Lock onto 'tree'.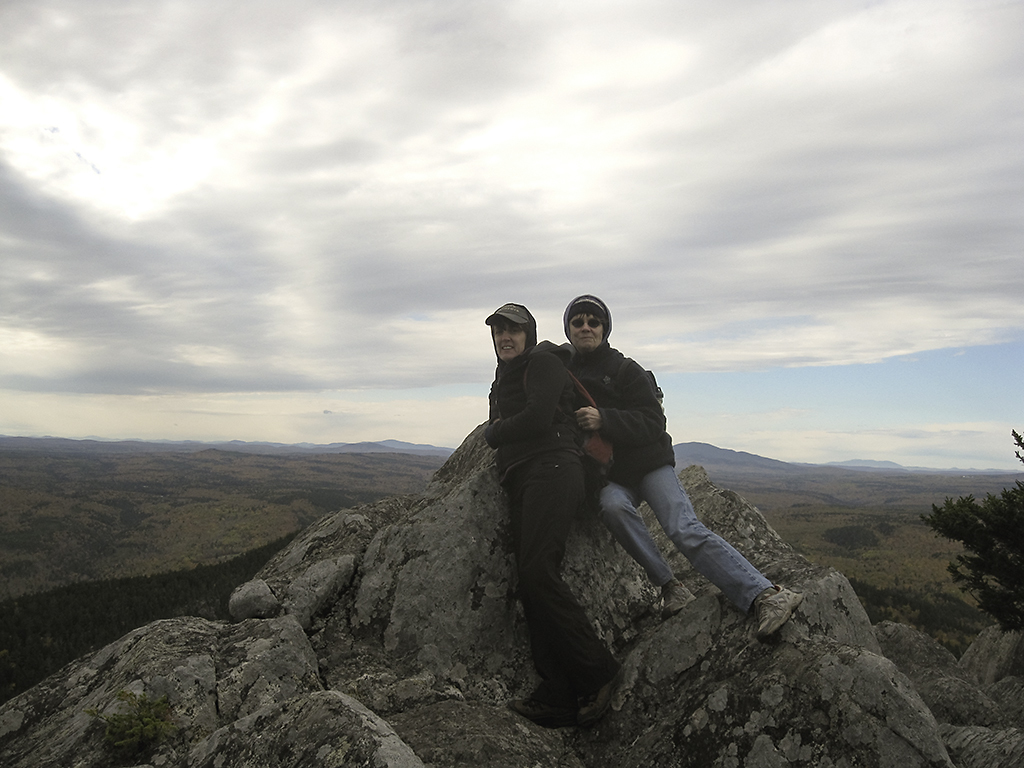
Locked: box(911, 426, 1023, 621).
